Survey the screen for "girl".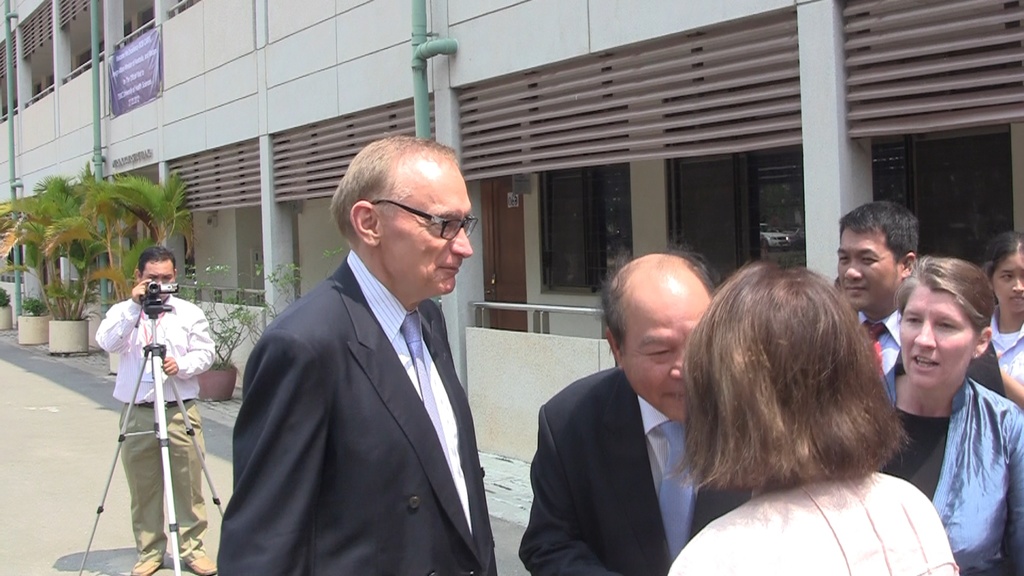
Survey found: [x1=883, y1=249, x2=1023, y2=575].
